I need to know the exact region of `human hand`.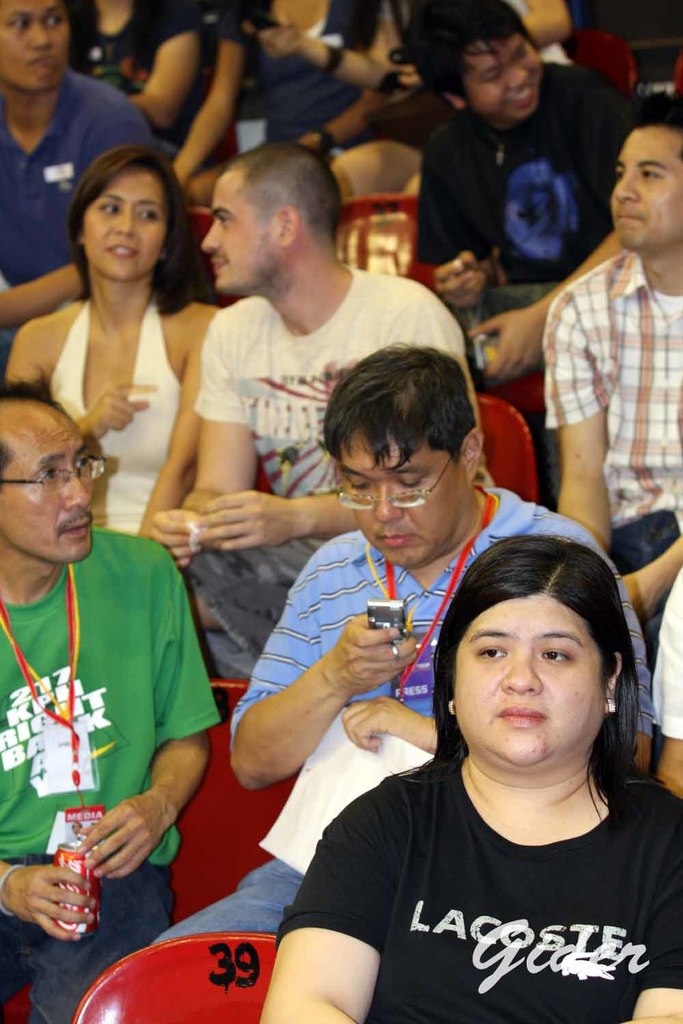
Region: detection(85, 386, 150, 436).
